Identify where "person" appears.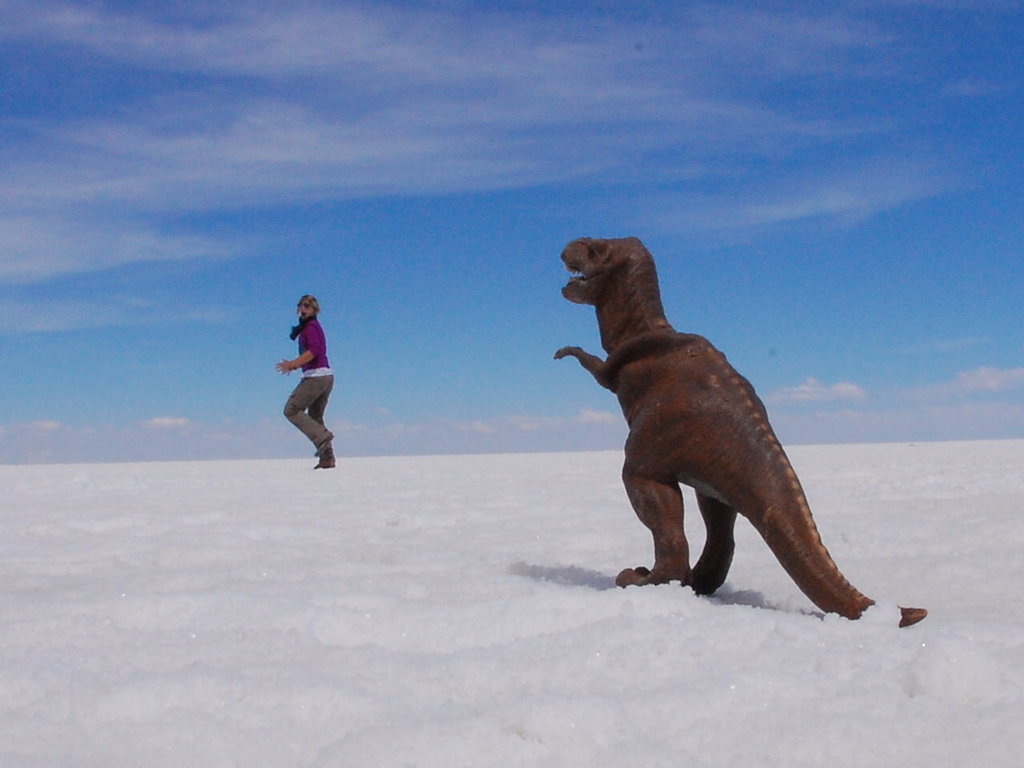
Appears at 272,287,340,471.
